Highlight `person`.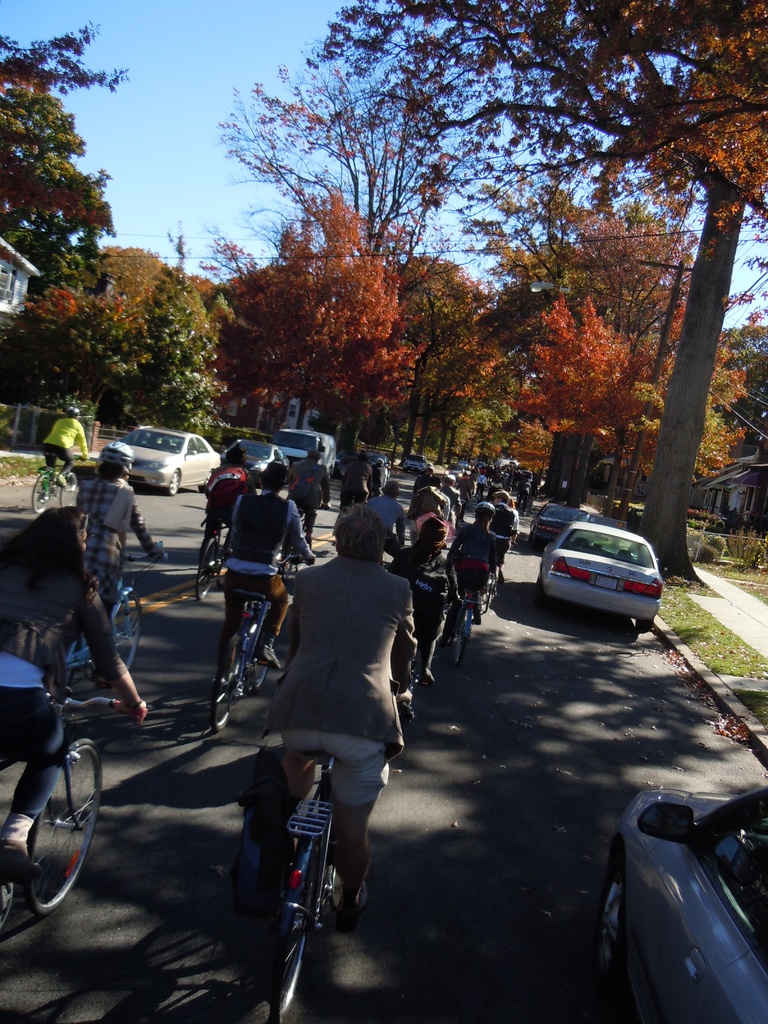
Highlighted region: l=221, t=452, r=323, b=705.
